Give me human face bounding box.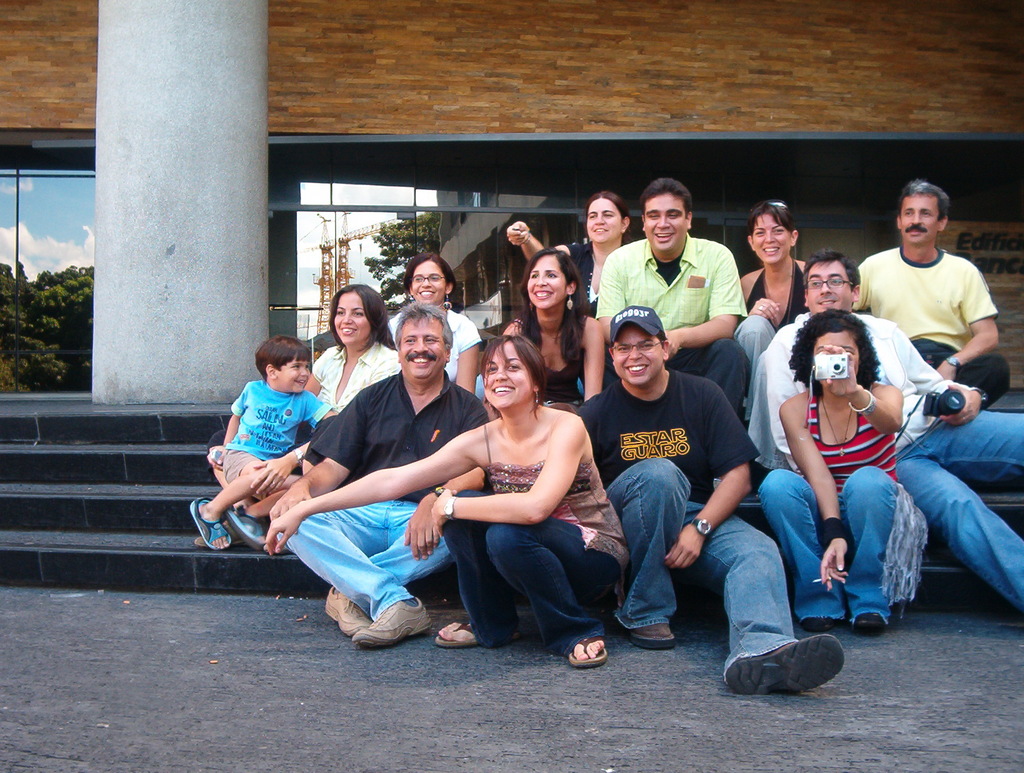
bbox=[527, 251, 566, 311].
